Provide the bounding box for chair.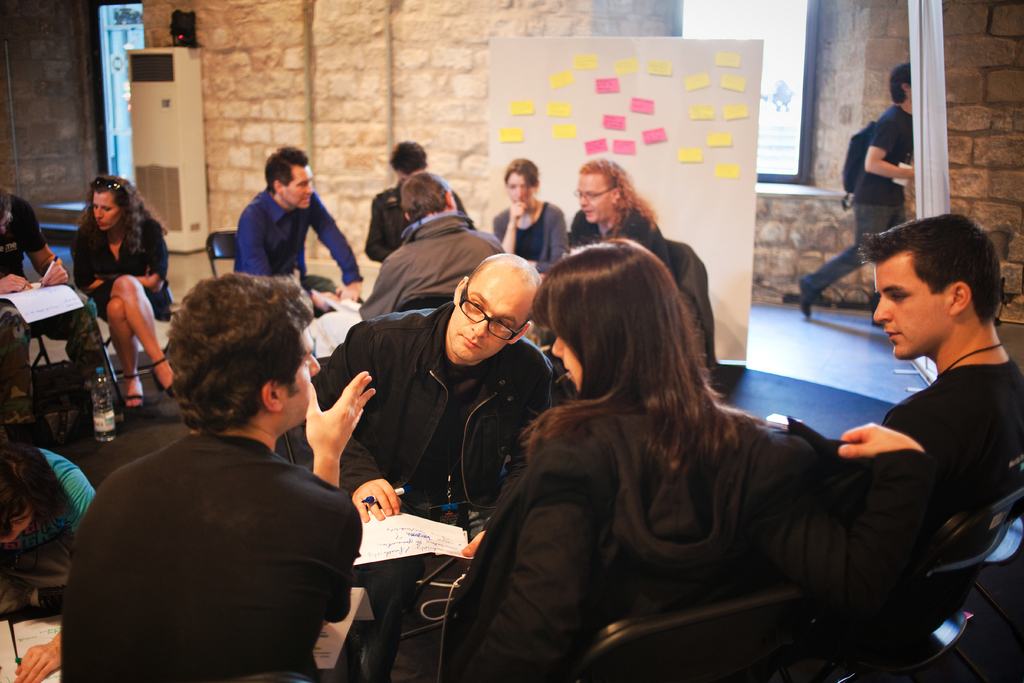
Rect(26, 270, 124, 425).
